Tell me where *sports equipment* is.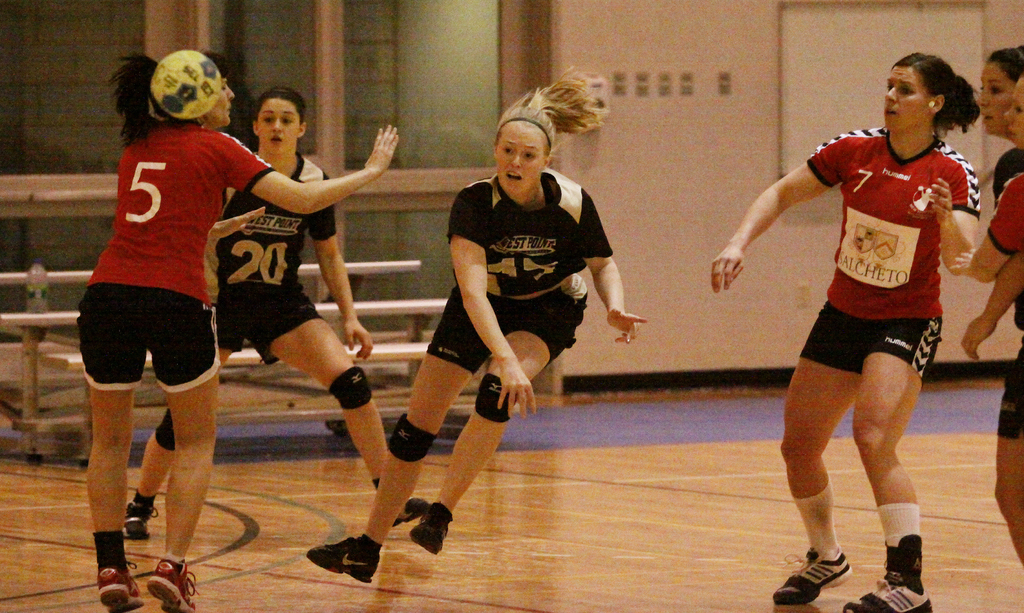
*sports equipment* is at 842/569/936/612.
